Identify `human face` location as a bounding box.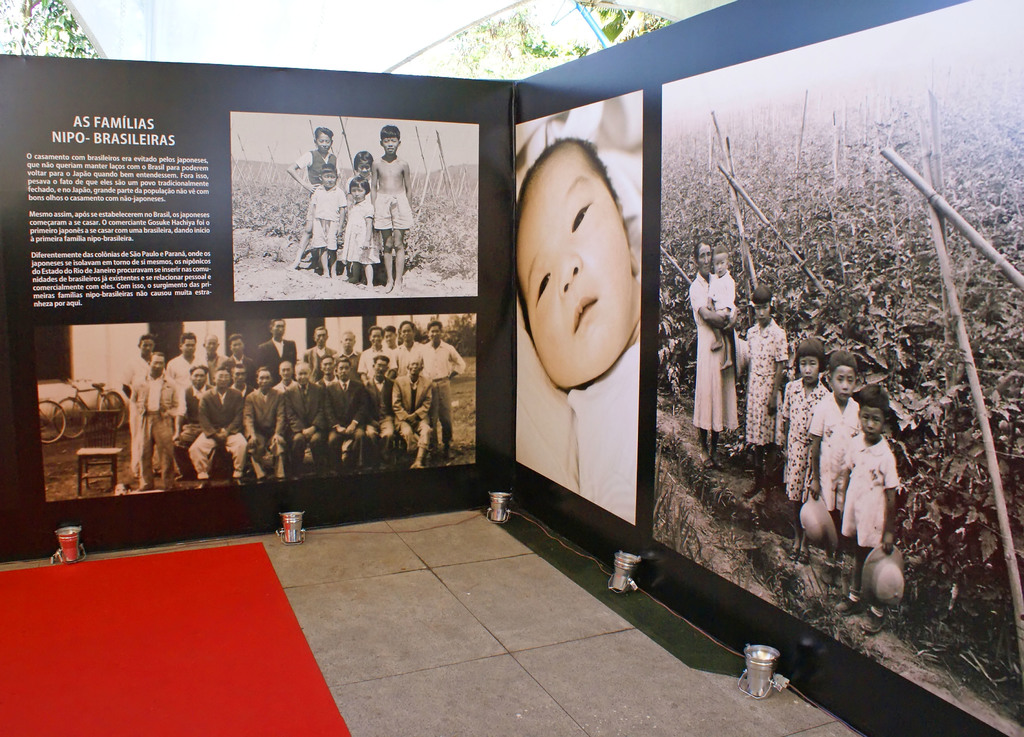
<bbox>714, 256, 726, 278</bbox>.
